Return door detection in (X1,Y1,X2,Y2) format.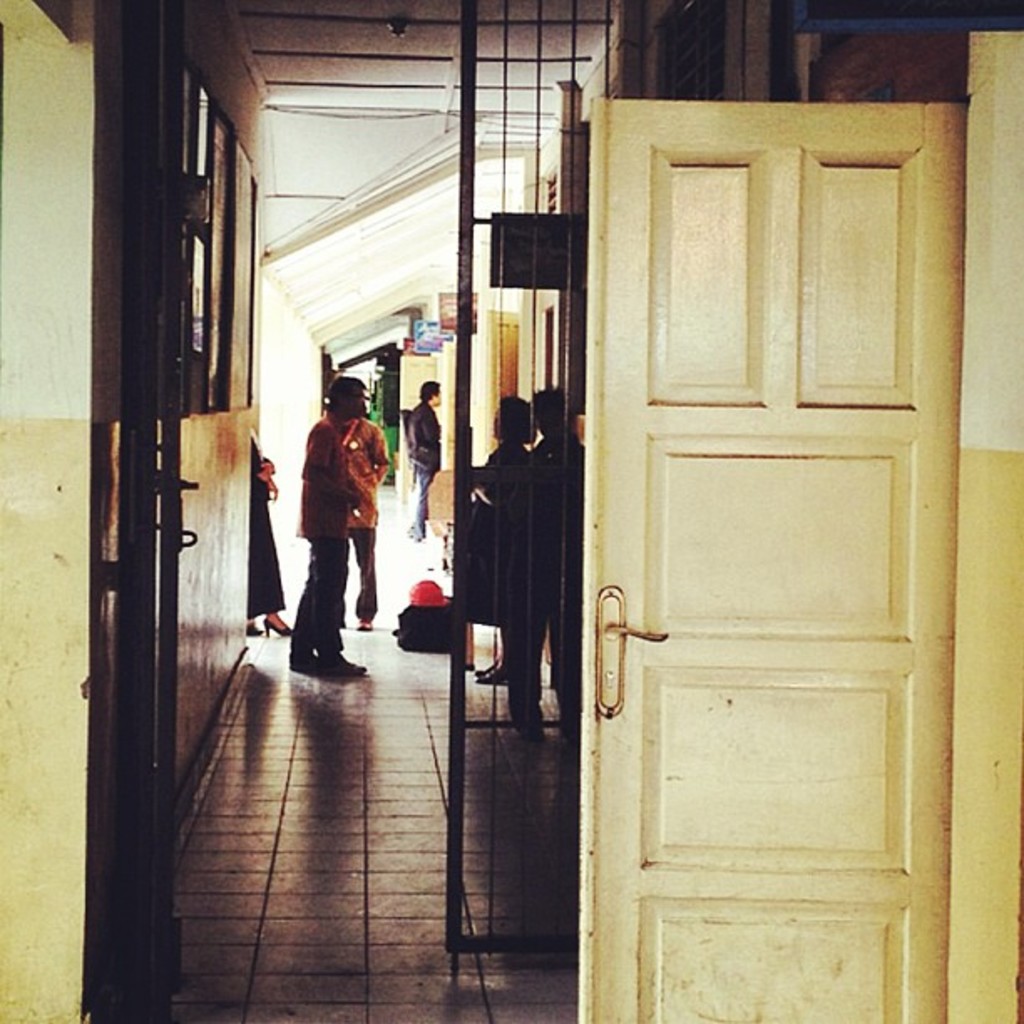
(89,0,202,1022).
